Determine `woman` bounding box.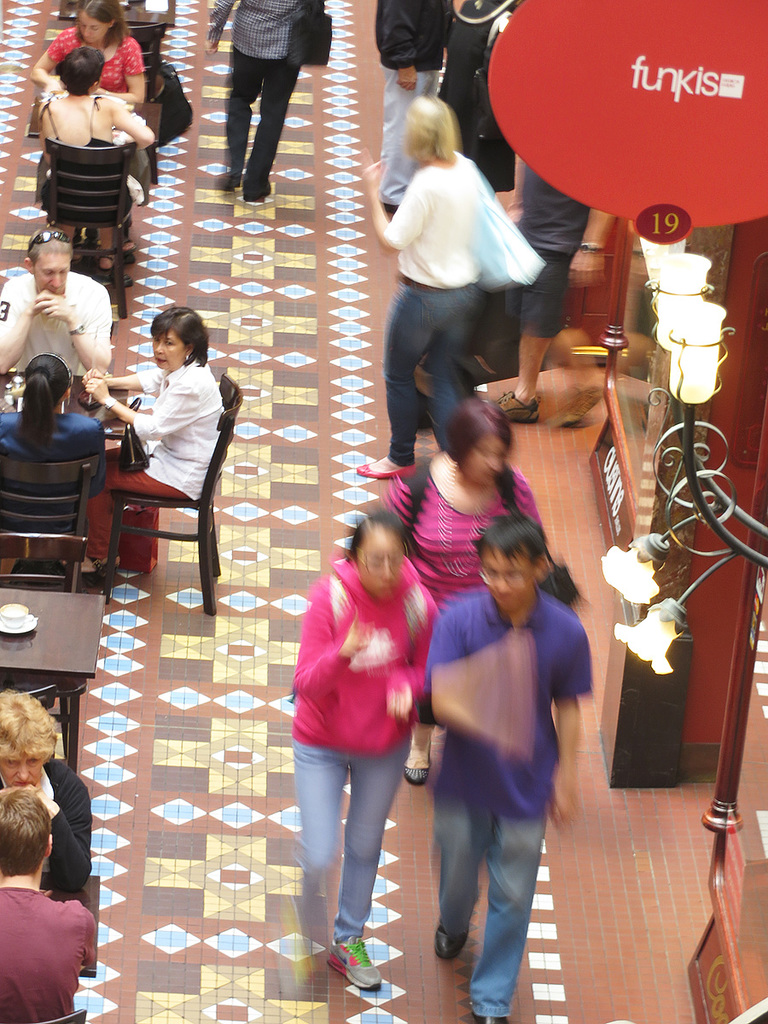
Determined: select_region(369, 388, 537, 785).
